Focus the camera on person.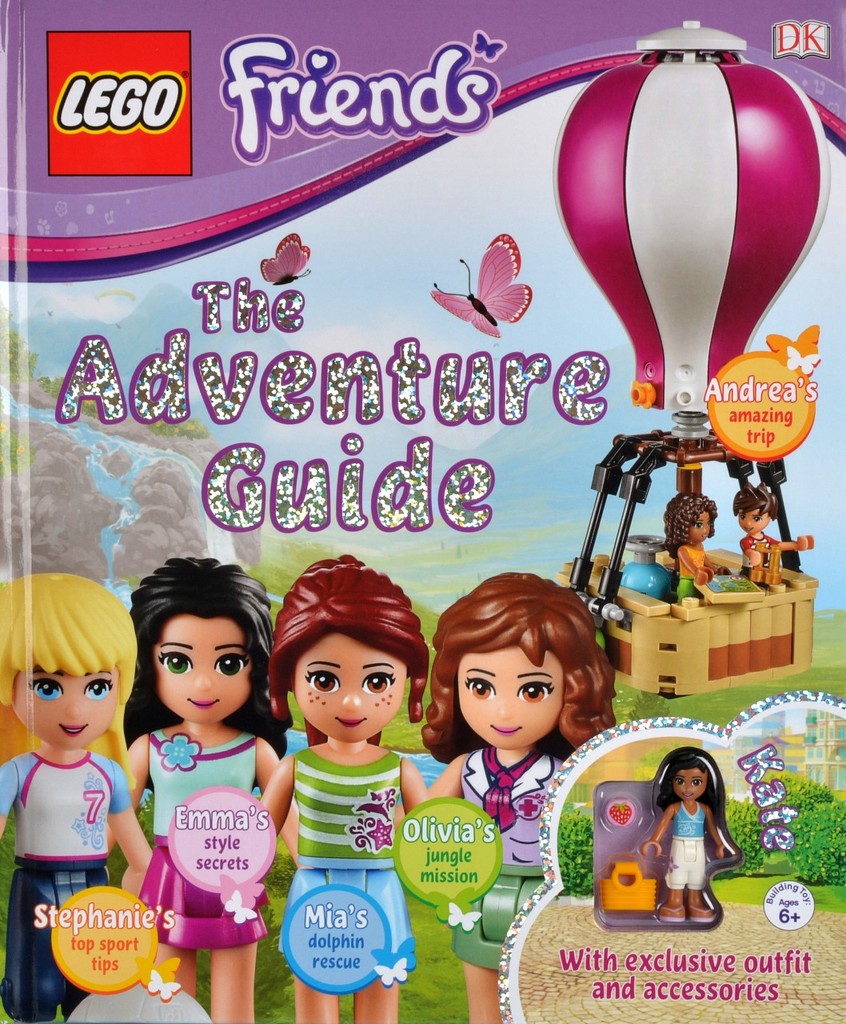
Focus region: [637, 744, 722, 927].
